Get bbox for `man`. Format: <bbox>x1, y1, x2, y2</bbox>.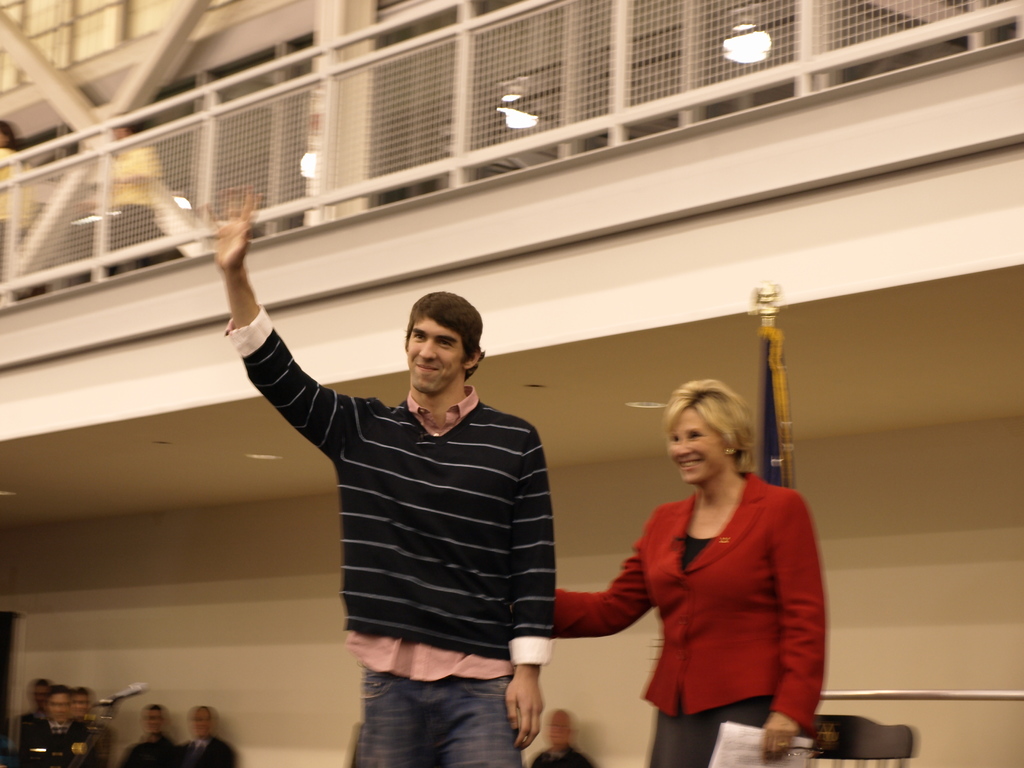
<bbox>531, 704, 597, 767</bbox>.
